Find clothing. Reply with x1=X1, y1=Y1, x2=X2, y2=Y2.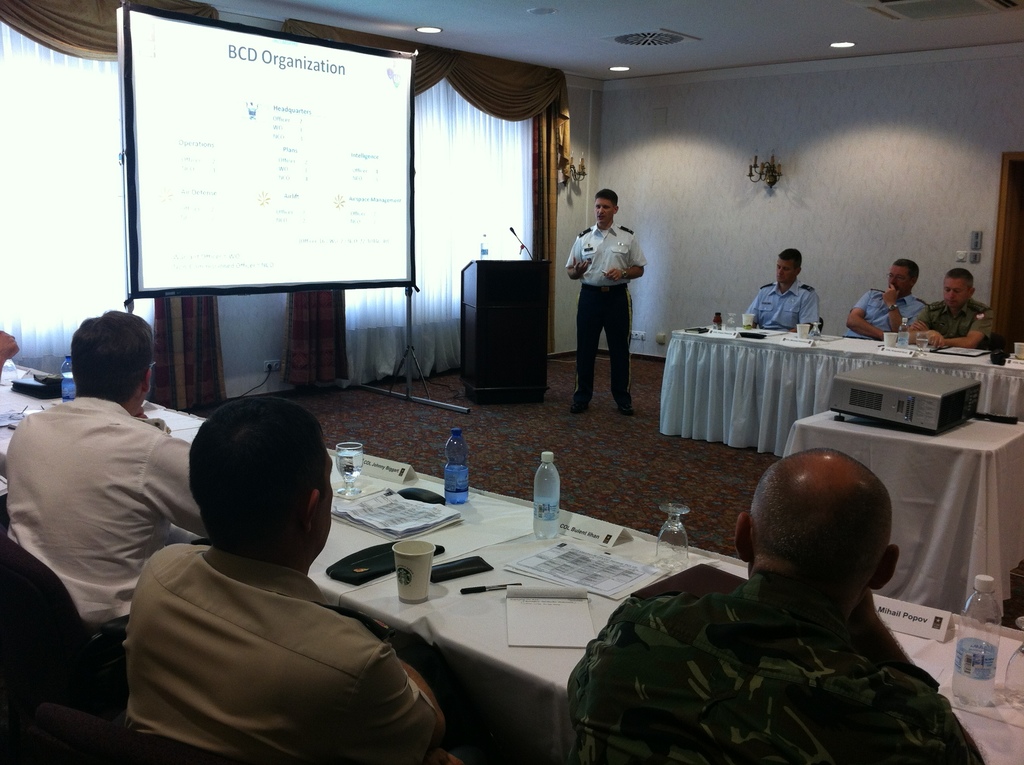
x1=915, y1=301, x2=994, y2=350.
